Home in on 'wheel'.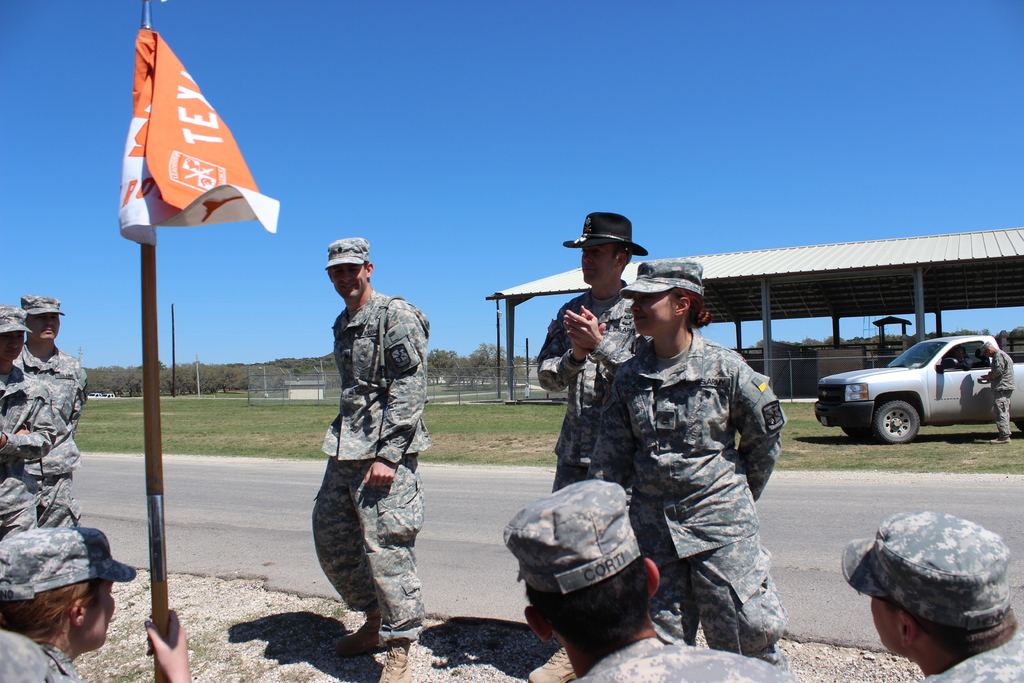
Homed in at <region>852, 390, 952, 450</region>.
